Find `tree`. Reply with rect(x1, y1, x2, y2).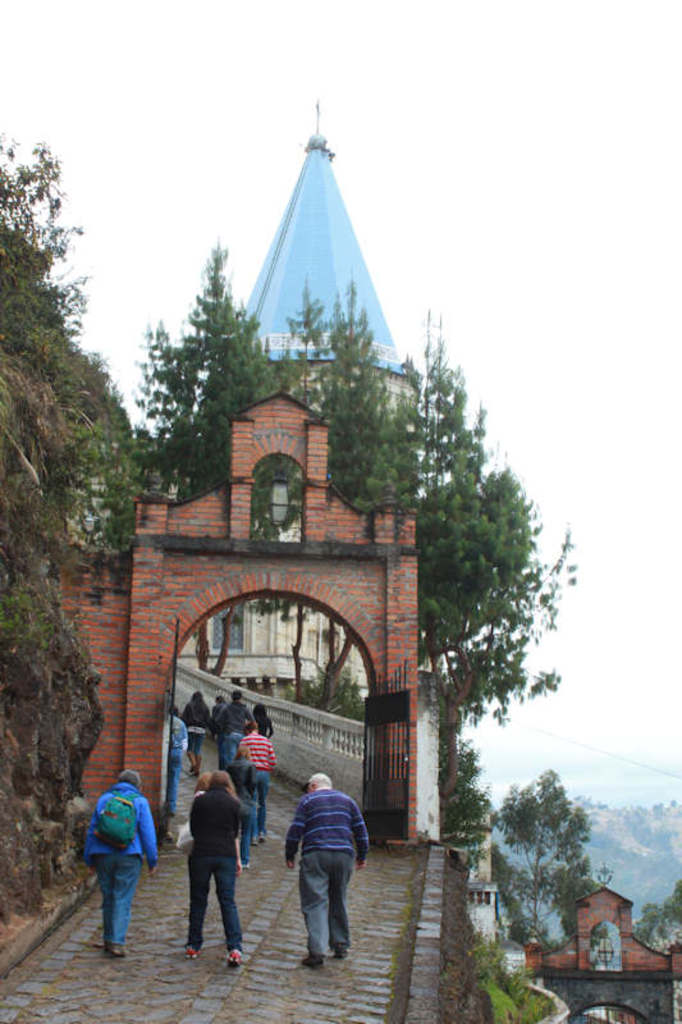
rect(133, 255, 297, 687).
